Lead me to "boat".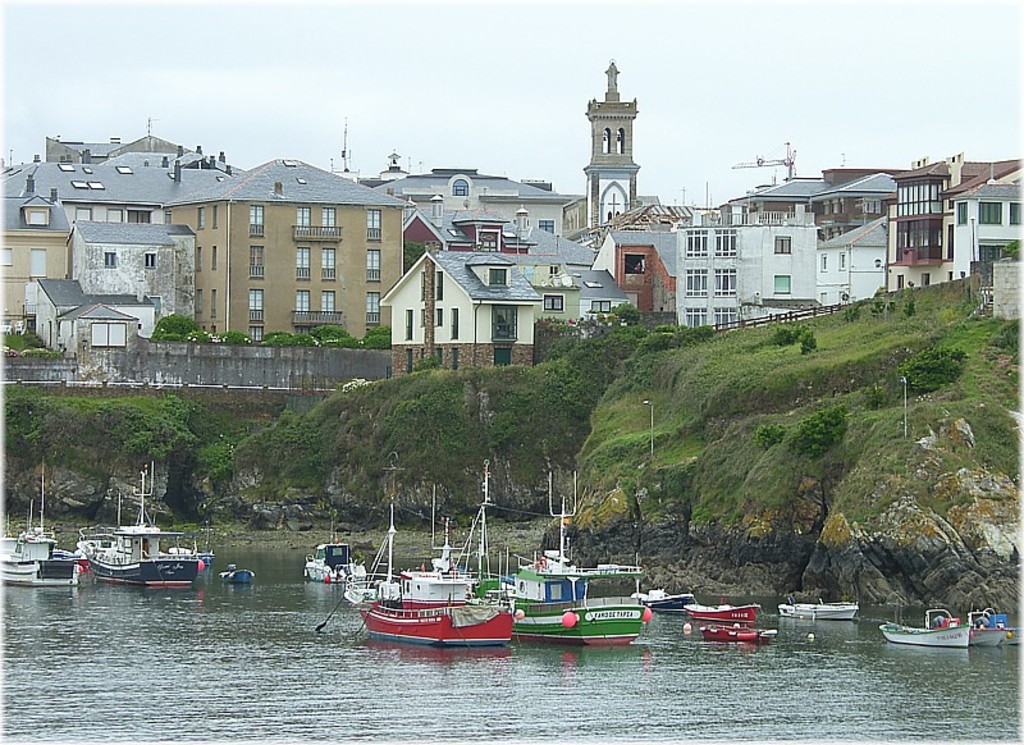
Lead to 332, 548, 522, 655.
